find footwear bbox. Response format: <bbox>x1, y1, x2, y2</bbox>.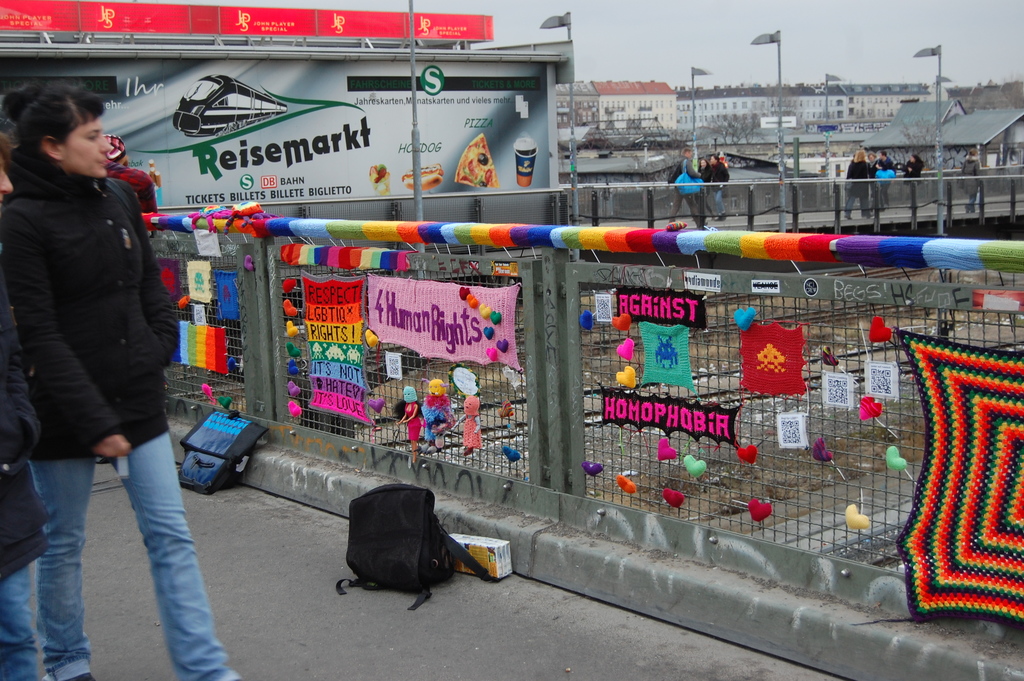
<bbox>860, 211, 865, 218</bbox>.
